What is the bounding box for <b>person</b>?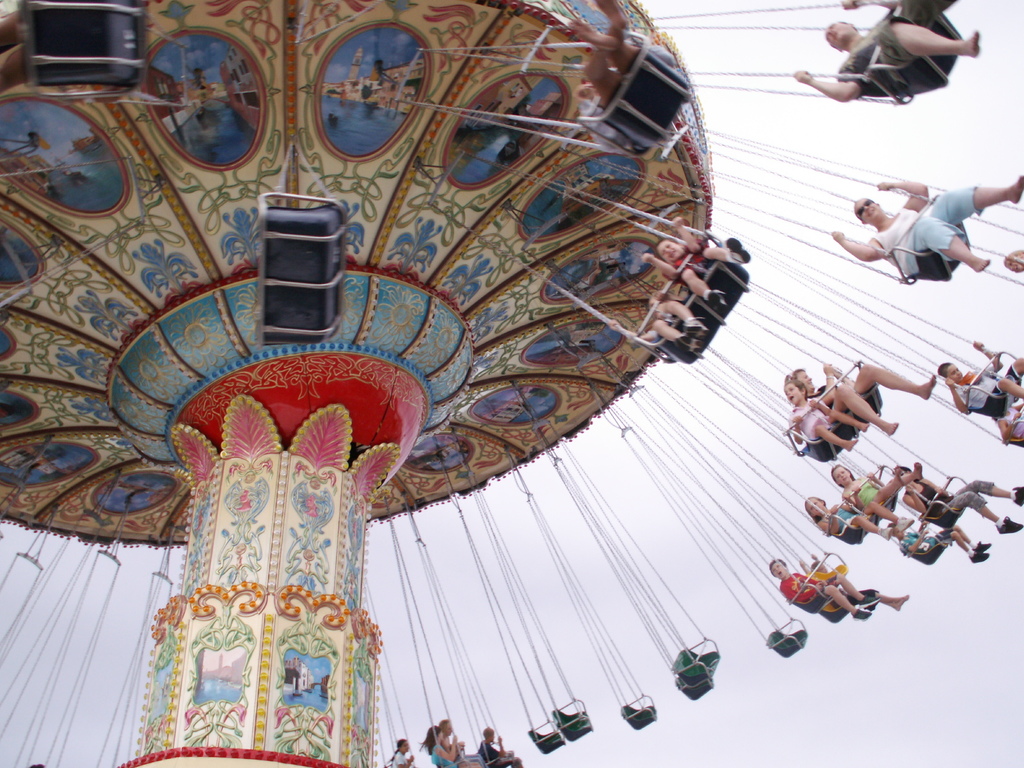
region(811, 557, 916, 626).
